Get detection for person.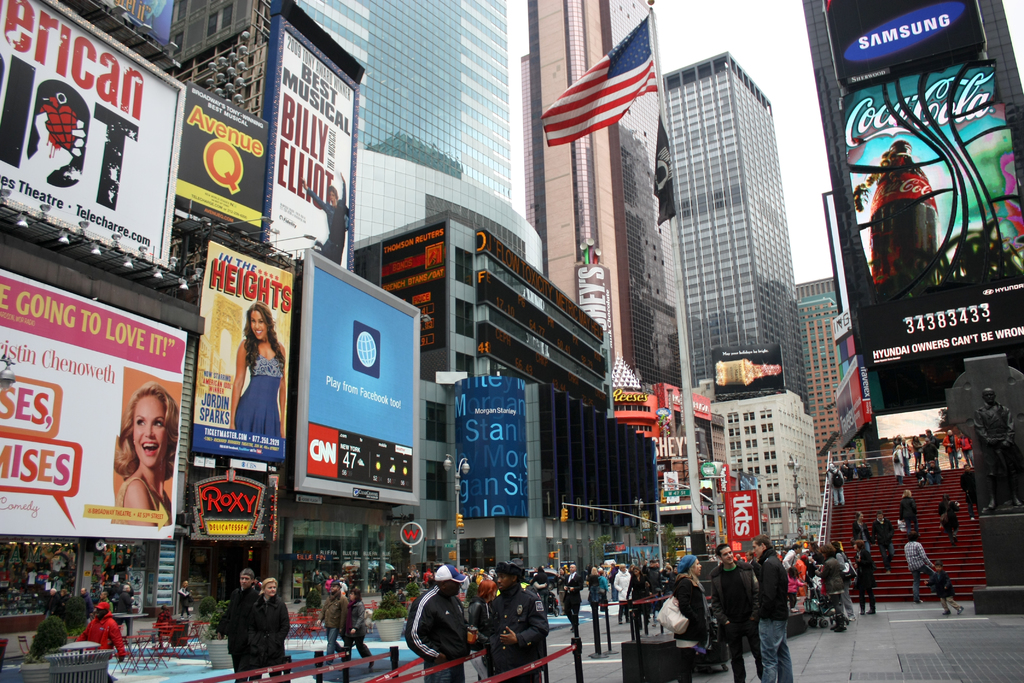
Detection: x1=113 y1=380 x2=179 y2=529.
